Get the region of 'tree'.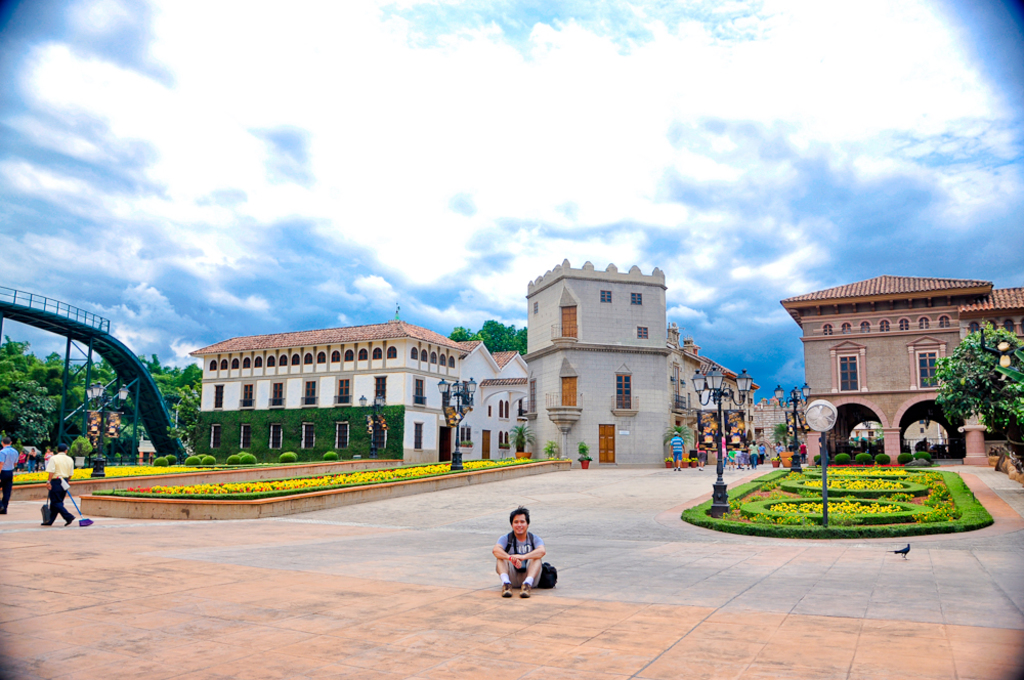
504/422/535/456.
